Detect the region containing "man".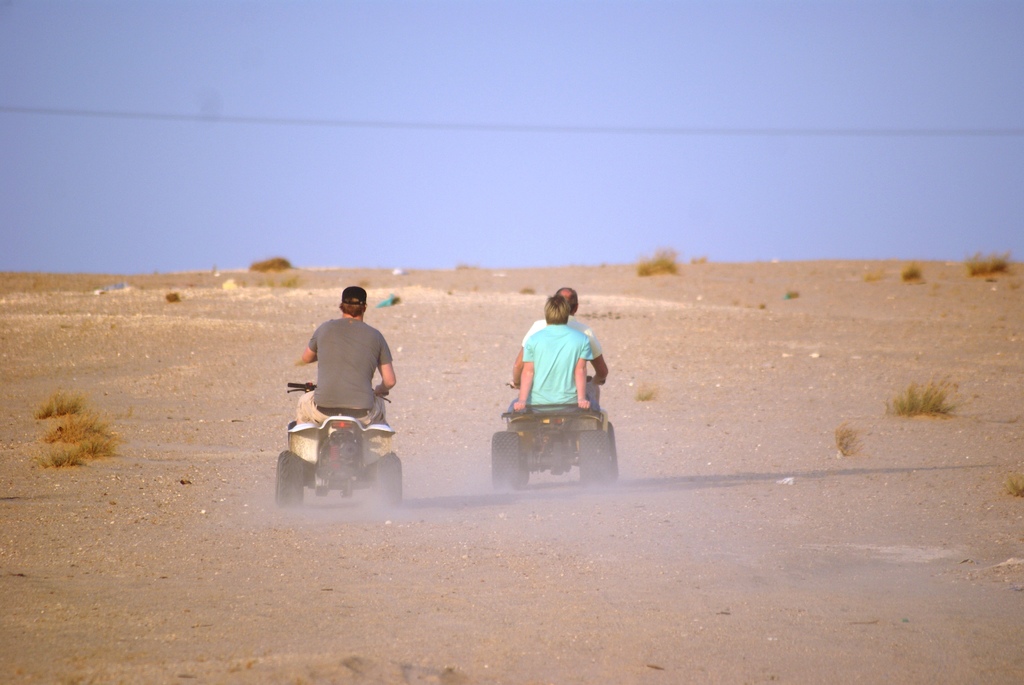
x1=502, y1=298, x2=603, y2=414.
